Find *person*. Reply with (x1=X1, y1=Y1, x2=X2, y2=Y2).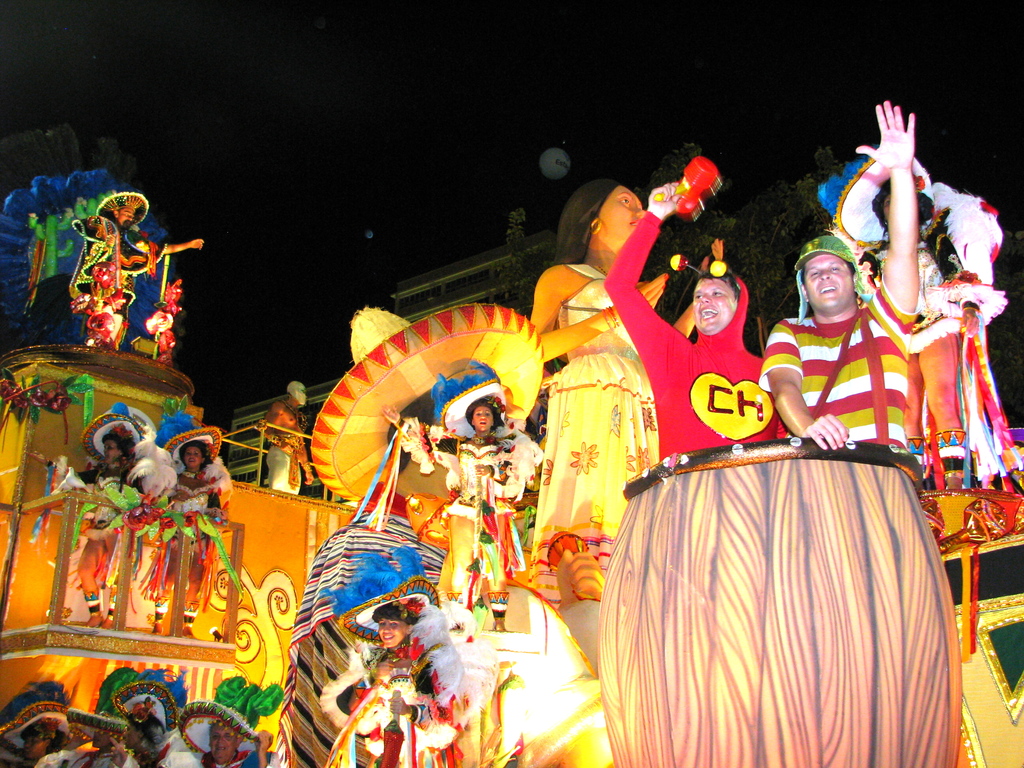
(x1=117, y1=701, x2=181, y2=767).
